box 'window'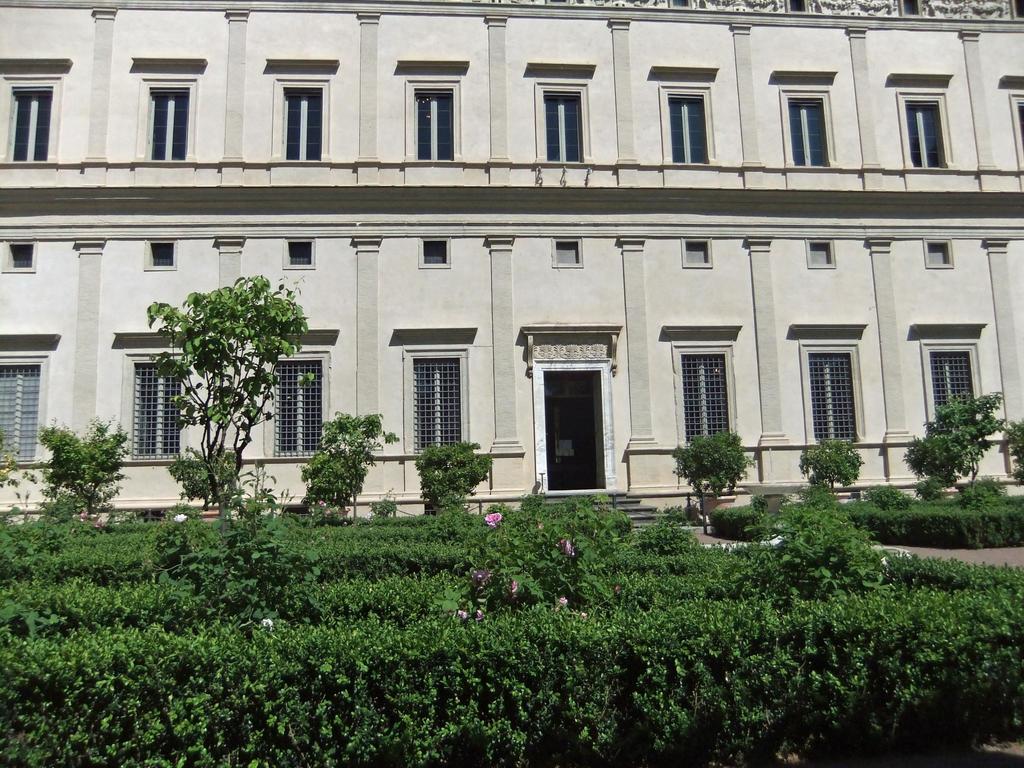
Rect(0, 87, 54, 173)
